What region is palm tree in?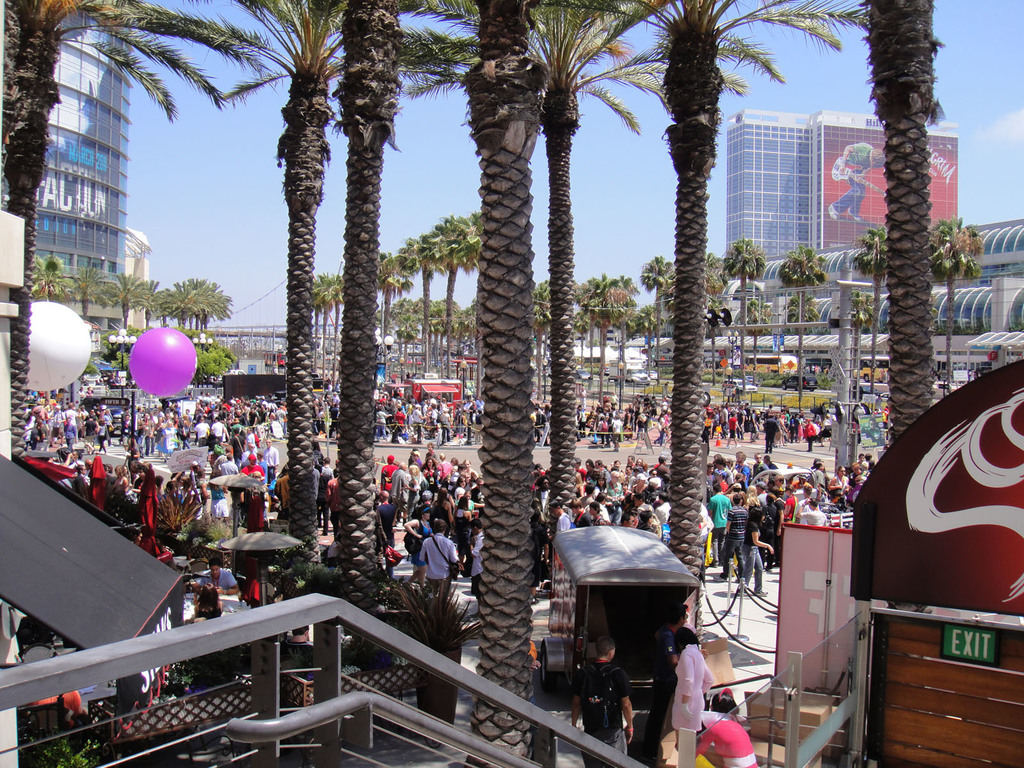
bbox=(852, 236, 898, 426).
